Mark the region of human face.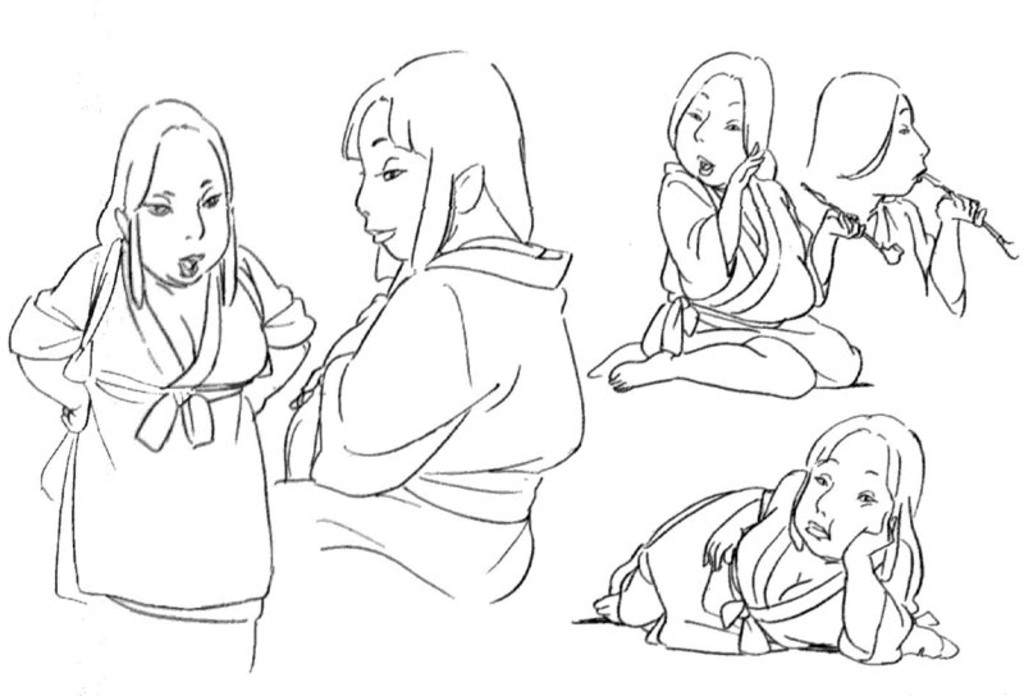
Region: [left=358, top=105, right=425, bottom=261].
